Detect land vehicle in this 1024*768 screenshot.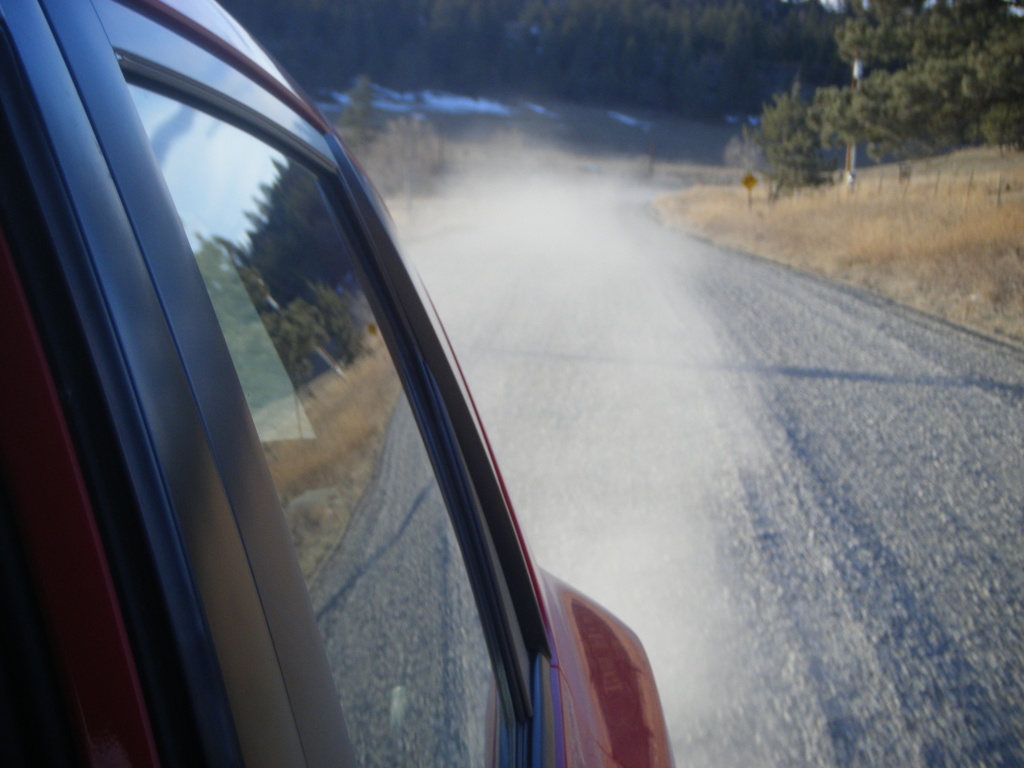
Detection: select_region(23, 0, 690, 767).
